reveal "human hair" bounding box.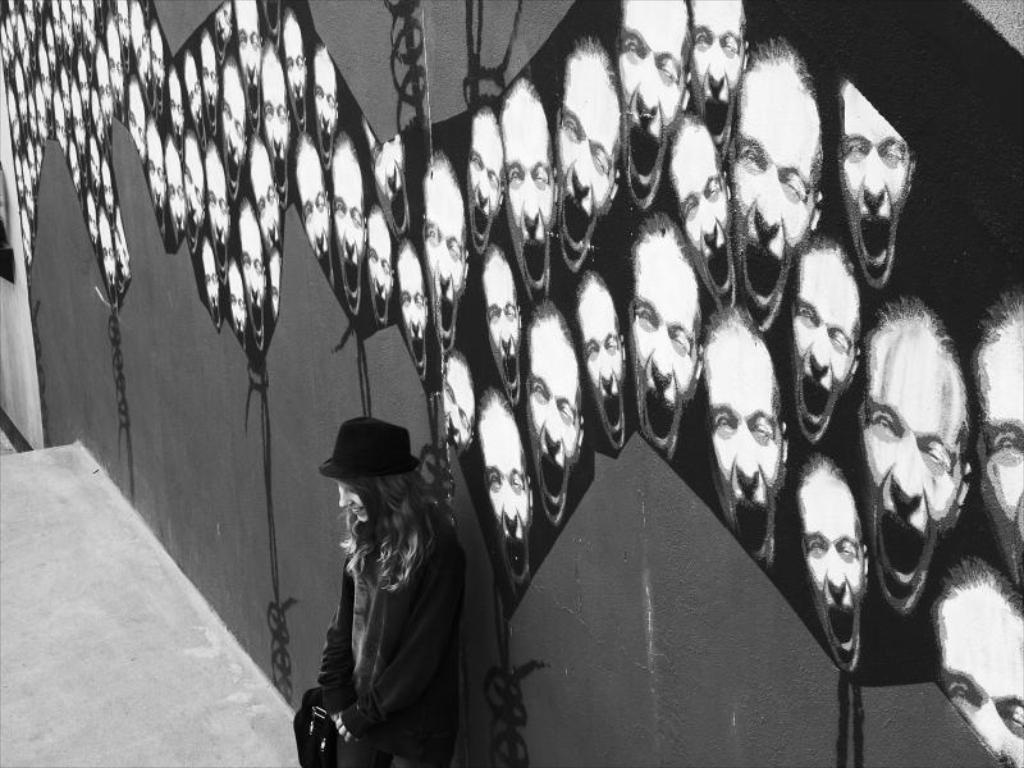
Revealed: l=474, t=105, r=502, b=137.
